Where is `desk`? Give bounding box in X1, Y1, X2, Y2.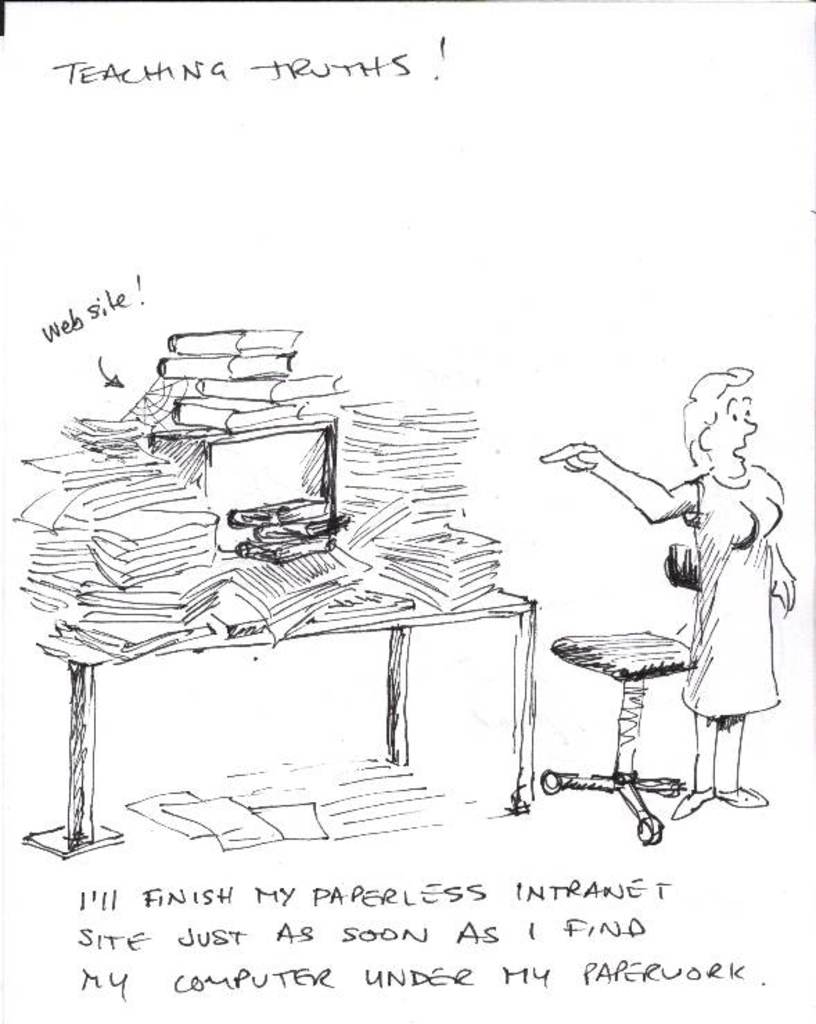
25, 588, 535, 855.
